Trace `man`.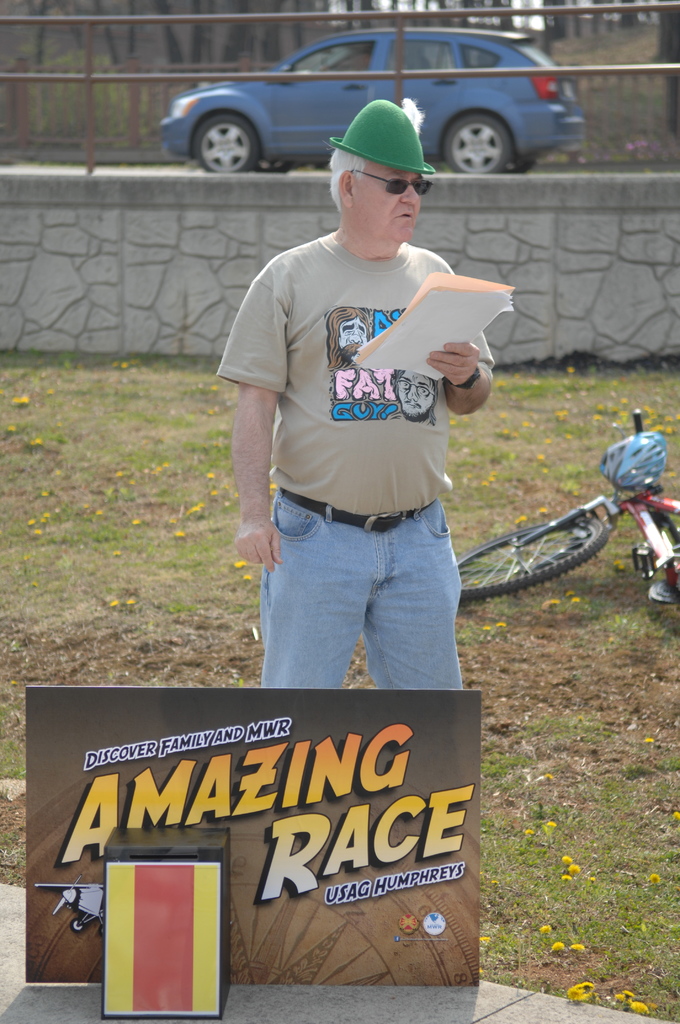
Traced to 223/97/495/698.
